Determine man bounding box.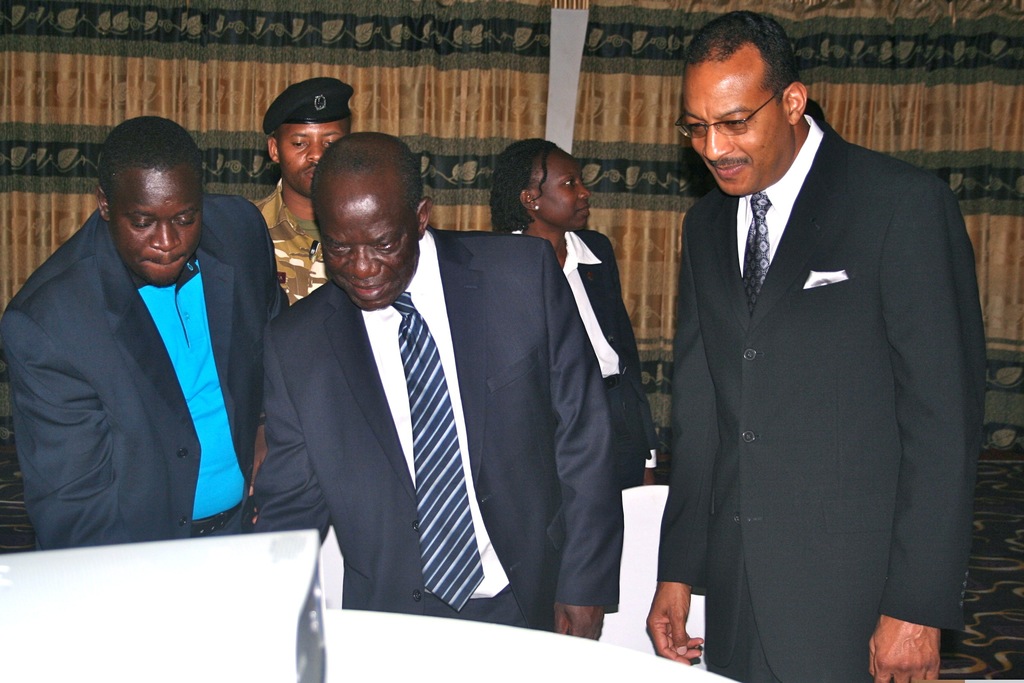
Determined: BBox(244, 79, 362, 317).
